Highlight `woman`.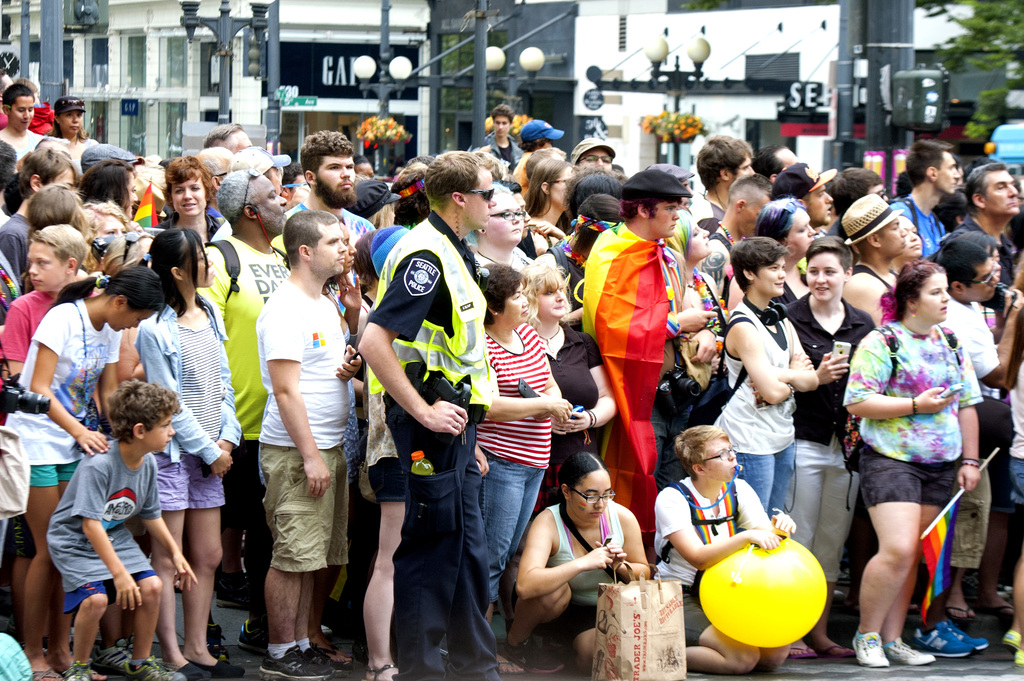
Highlighted region: l=752, t=195, r=810, b=313.
